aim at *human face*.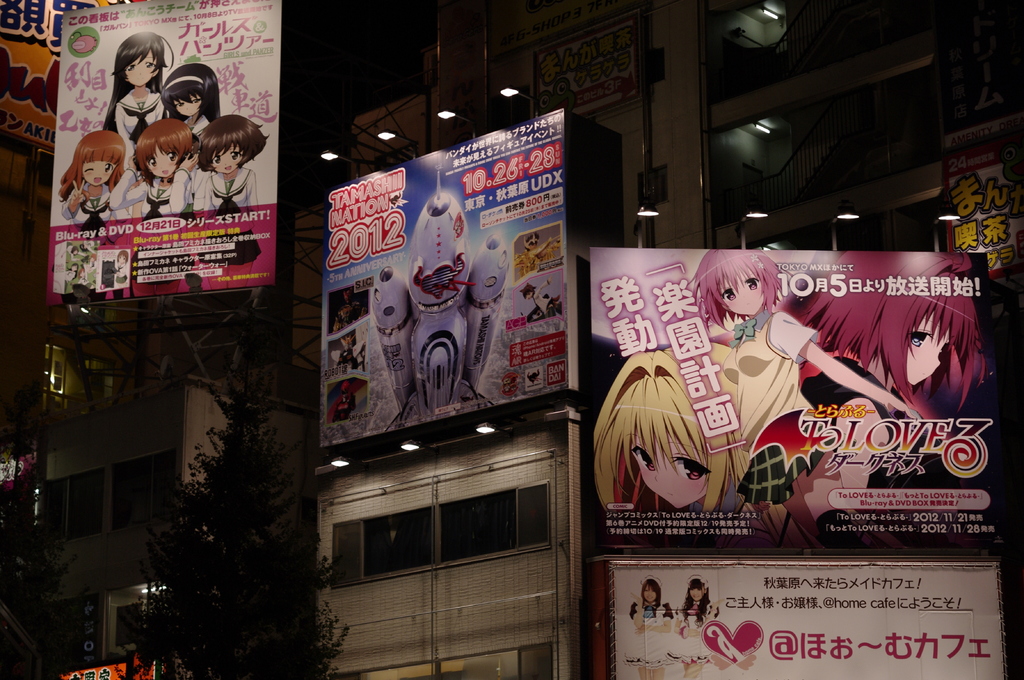
Aimed at x1=145, y1=142, x2=182, y2=177.
